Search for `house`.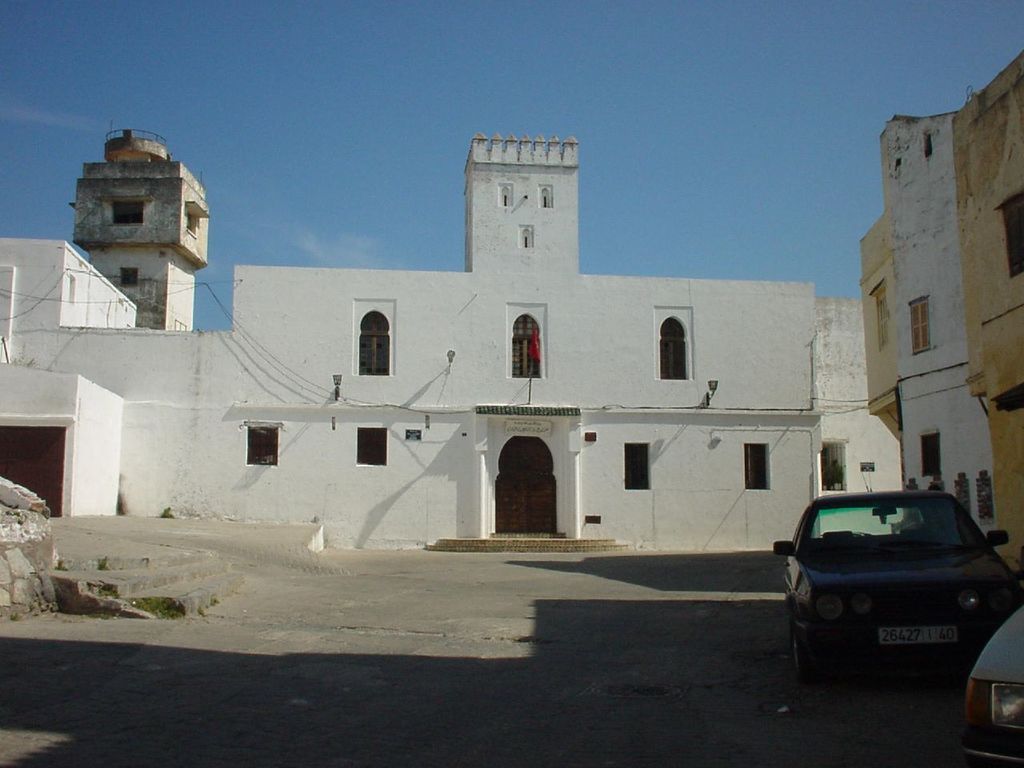
Found at 0,133,823,554.
